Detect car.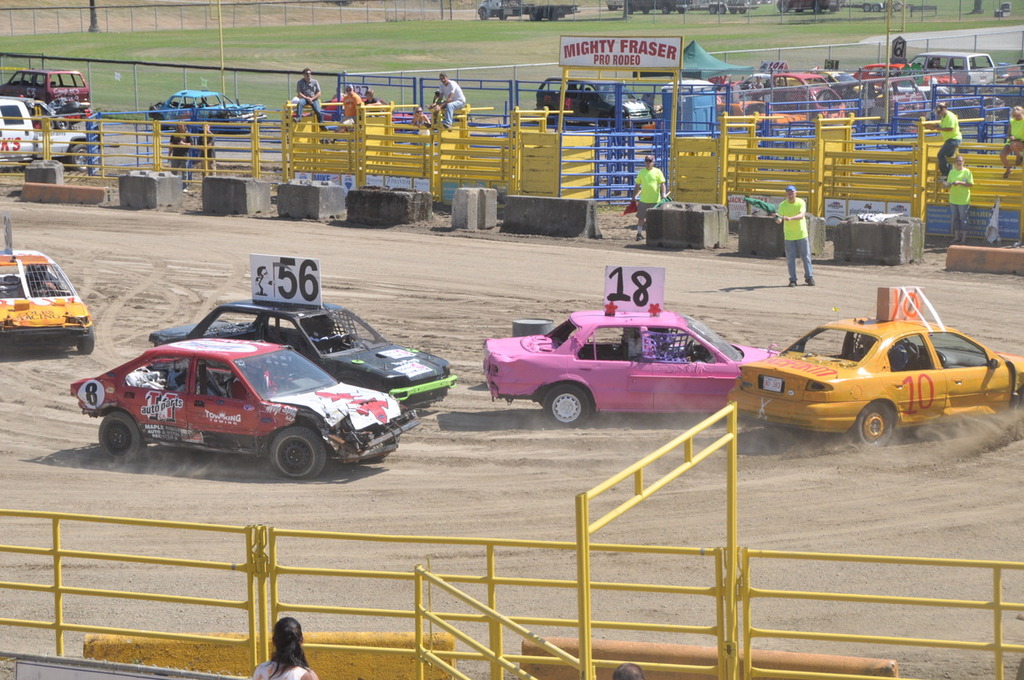
Detected at [144, 85, 269, 133].
